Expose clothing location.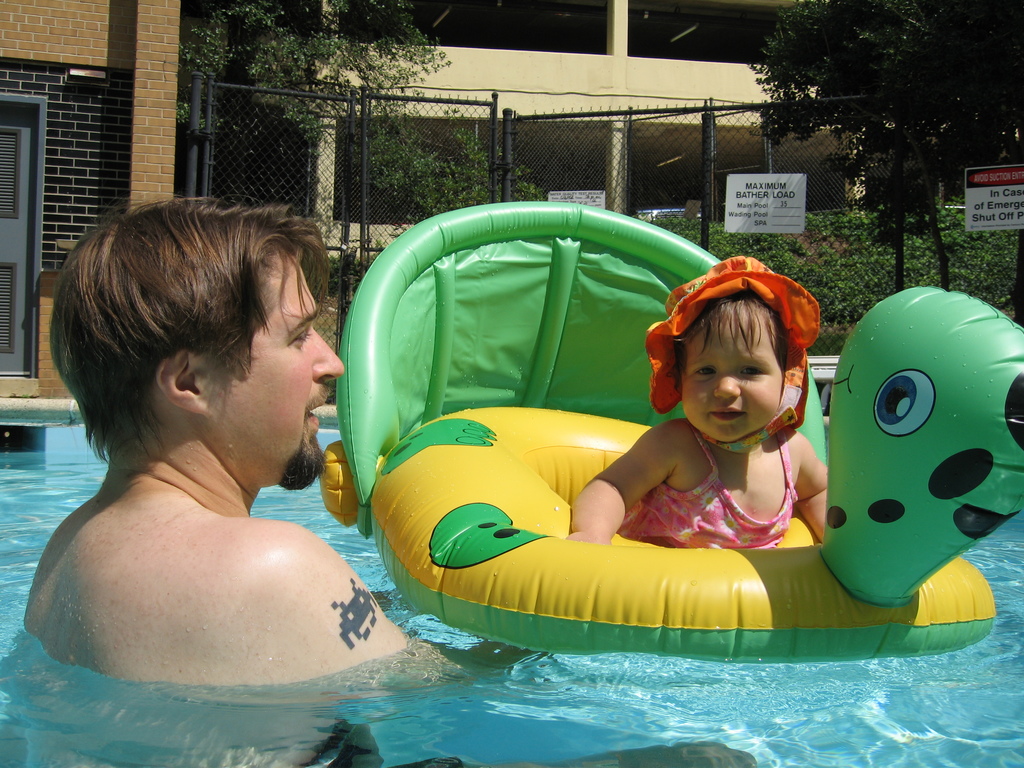
Exposed at x1=612 y1=0 x2=800 y2=553.
